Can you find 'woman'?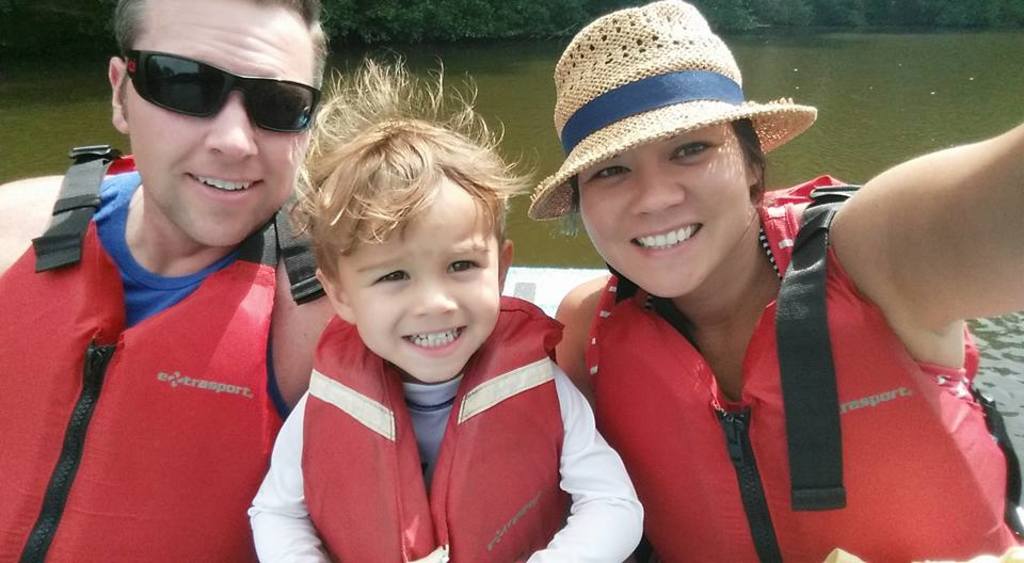
Yes, bounding box: pyautogui.locateOnScreen(528, 0, 1023, 562).
